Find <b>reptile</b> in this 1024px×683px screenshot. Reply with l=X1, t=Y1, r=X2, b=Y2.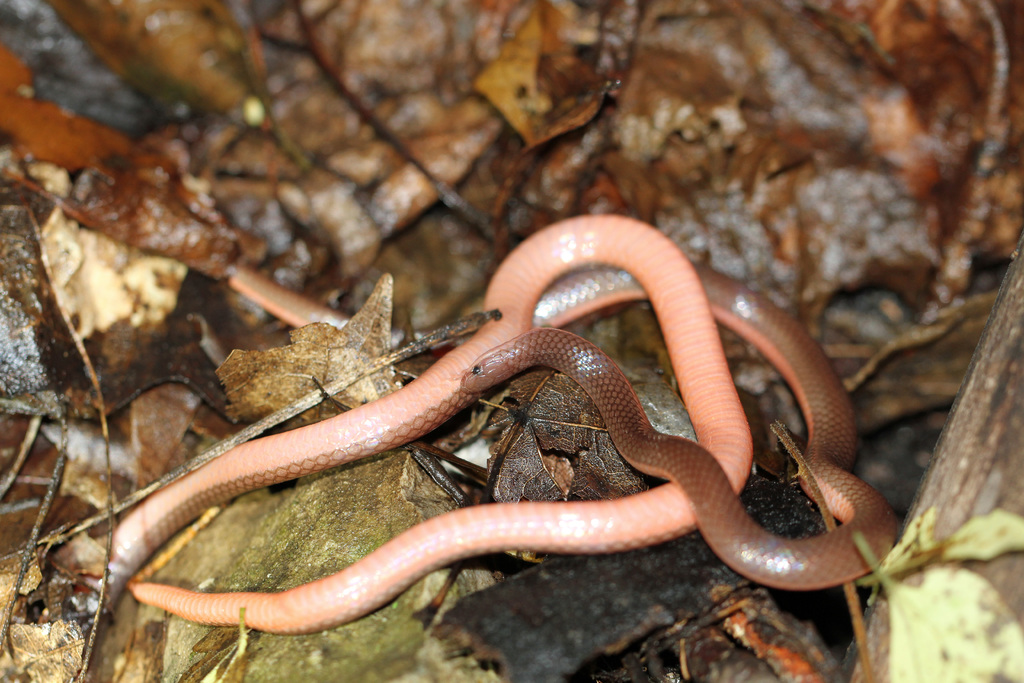
l=95, t=208, r=751, b=638.
